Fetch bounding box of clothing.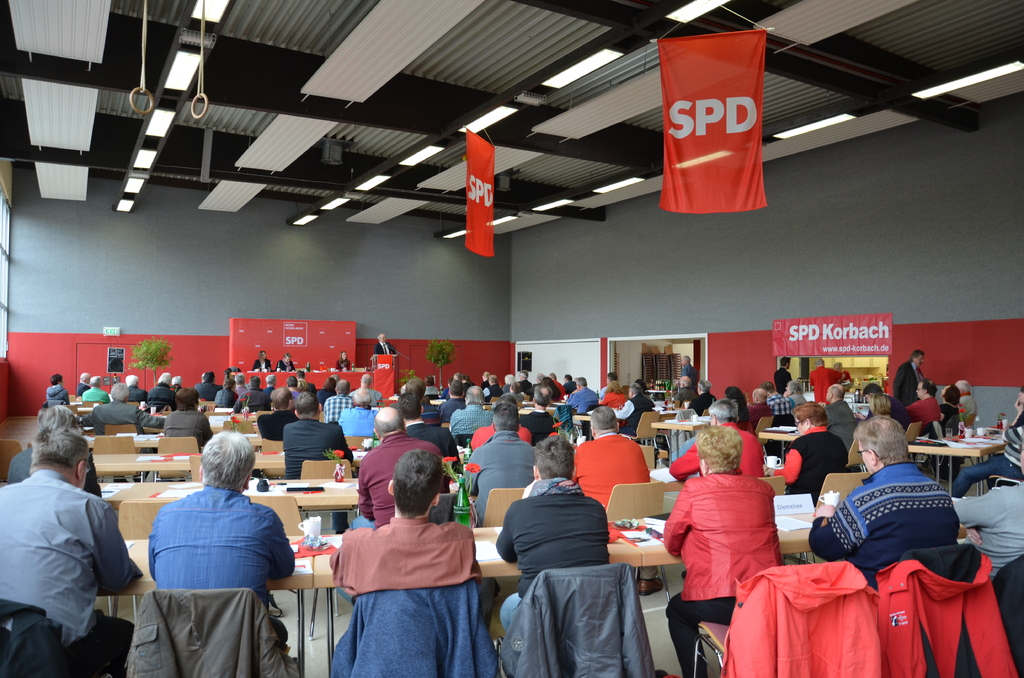
Bbox: 808/452/965/582.
